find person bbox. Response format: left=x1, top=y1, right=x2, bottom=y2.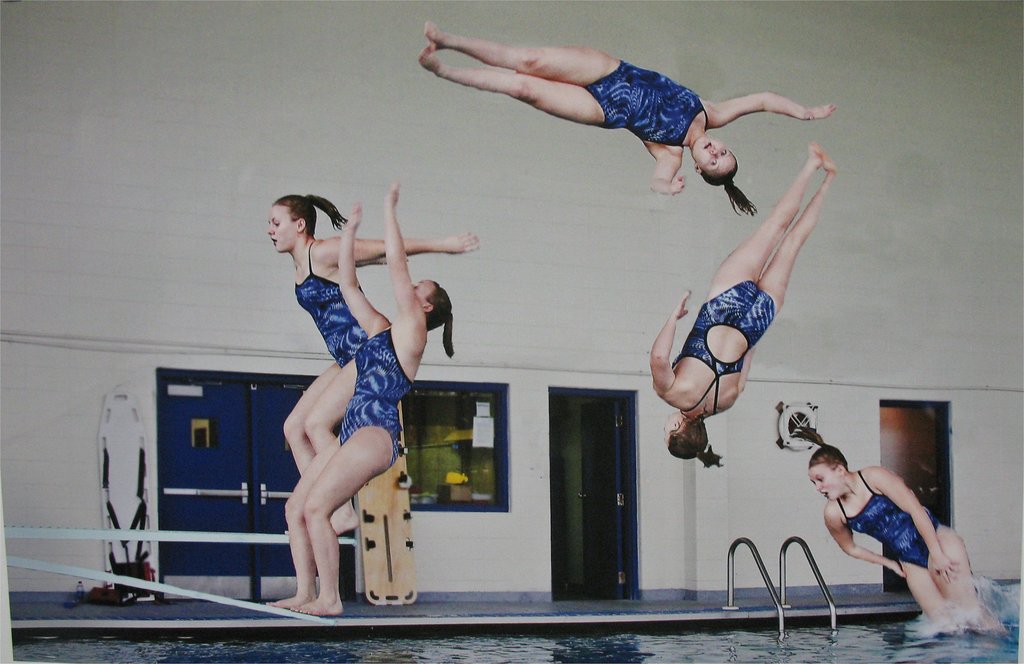
left=417, top=17, right=837, bottom=218.
